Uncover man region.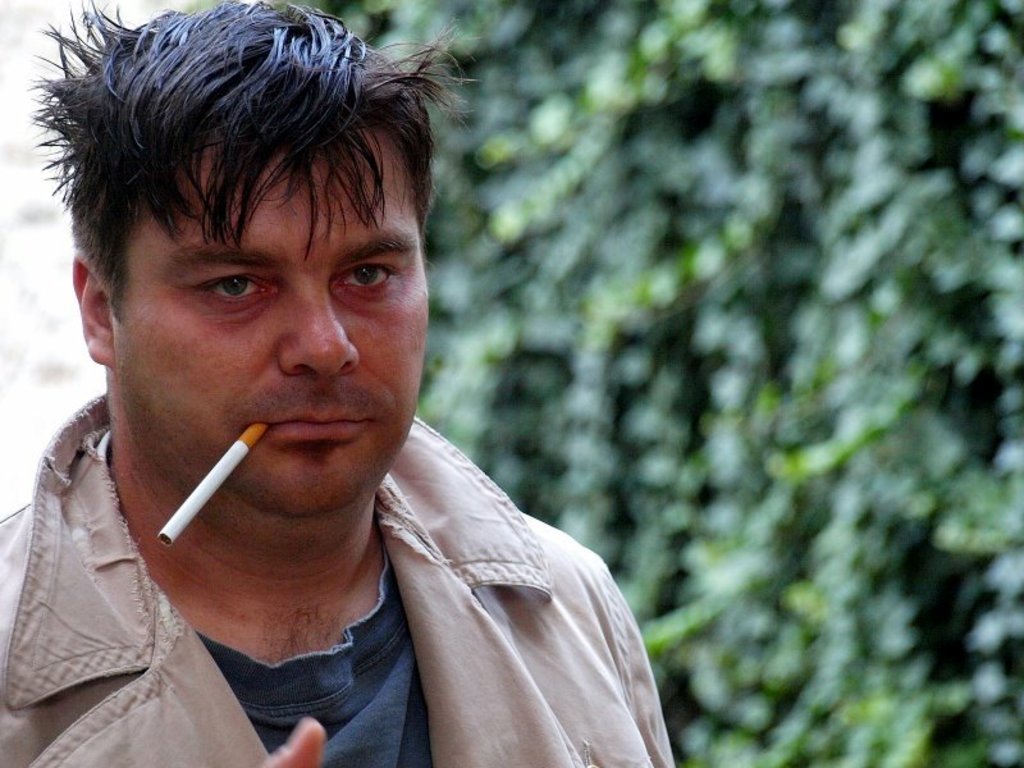
Uncovered: (left=0, top=15, right=705, bottom=739).
